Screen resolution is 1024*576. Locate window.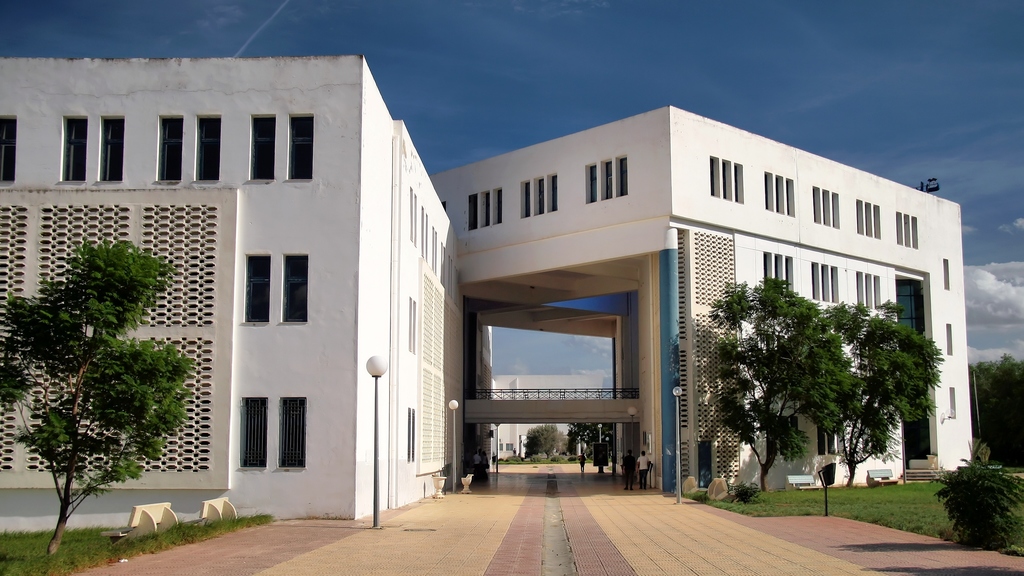
box(470, 188, 502, 227).
